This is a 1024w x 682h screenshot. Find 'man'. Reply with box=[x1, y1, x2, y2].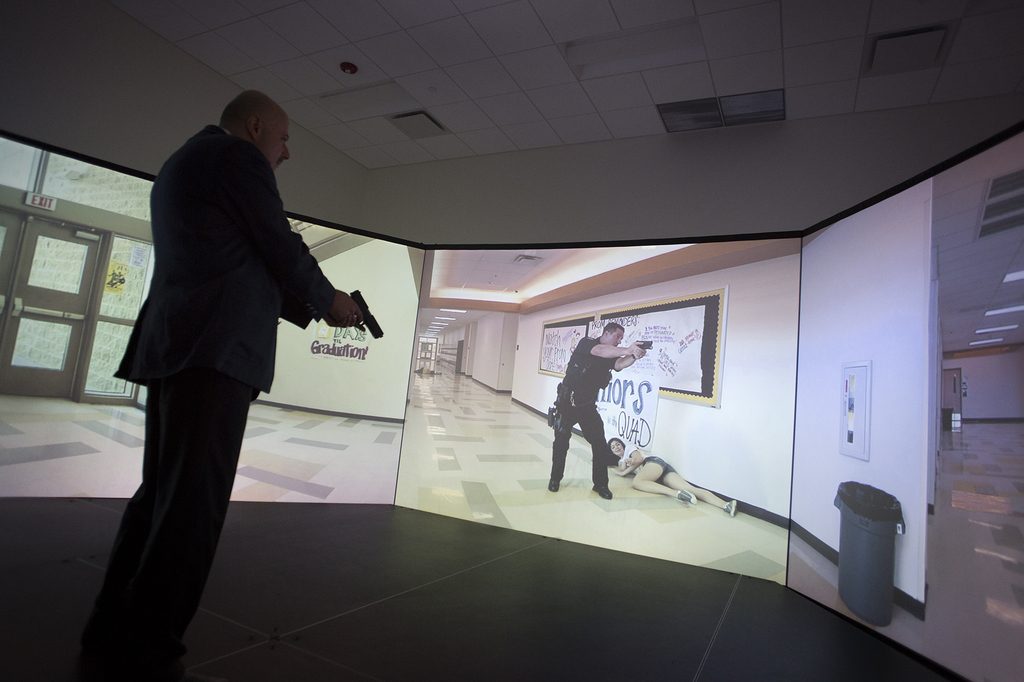
box=[95, 68, 351, 646].
